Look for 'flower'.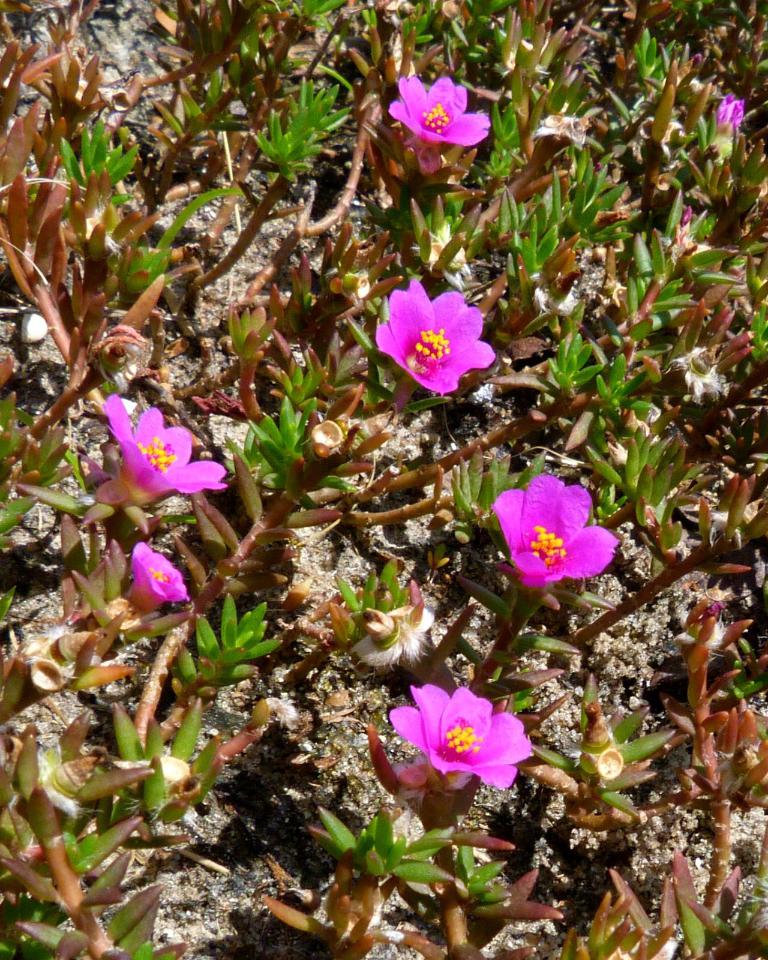
Found: (x1=130, y1=547, x2=185, y2=611).
